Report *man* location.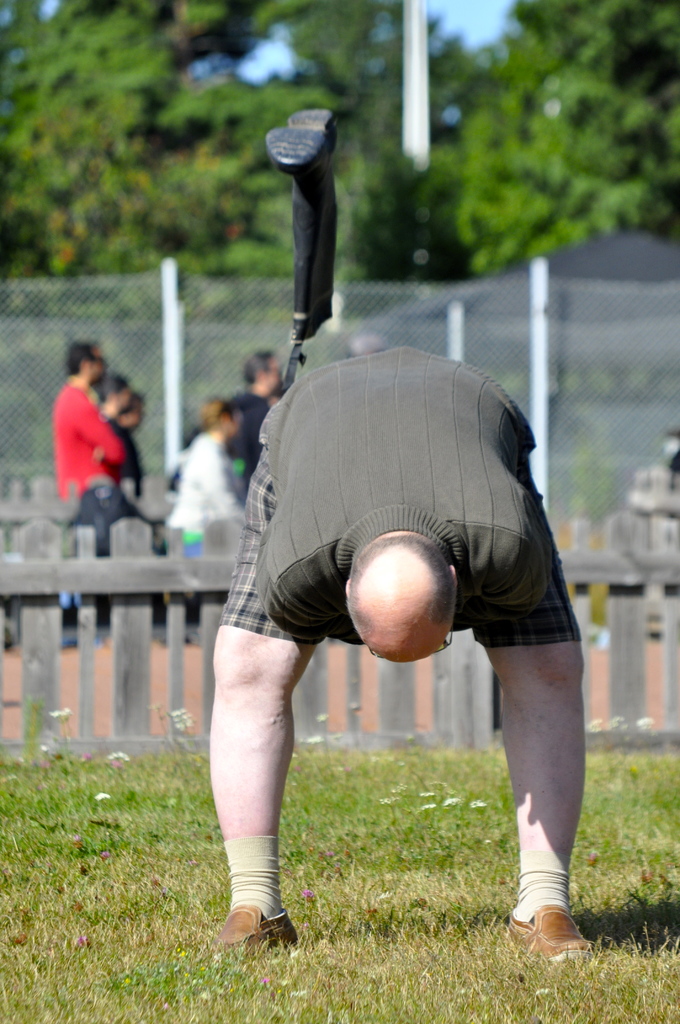
Report: {"x1": 220, "y1": 338, "x2": 274, "y2": 511}.
